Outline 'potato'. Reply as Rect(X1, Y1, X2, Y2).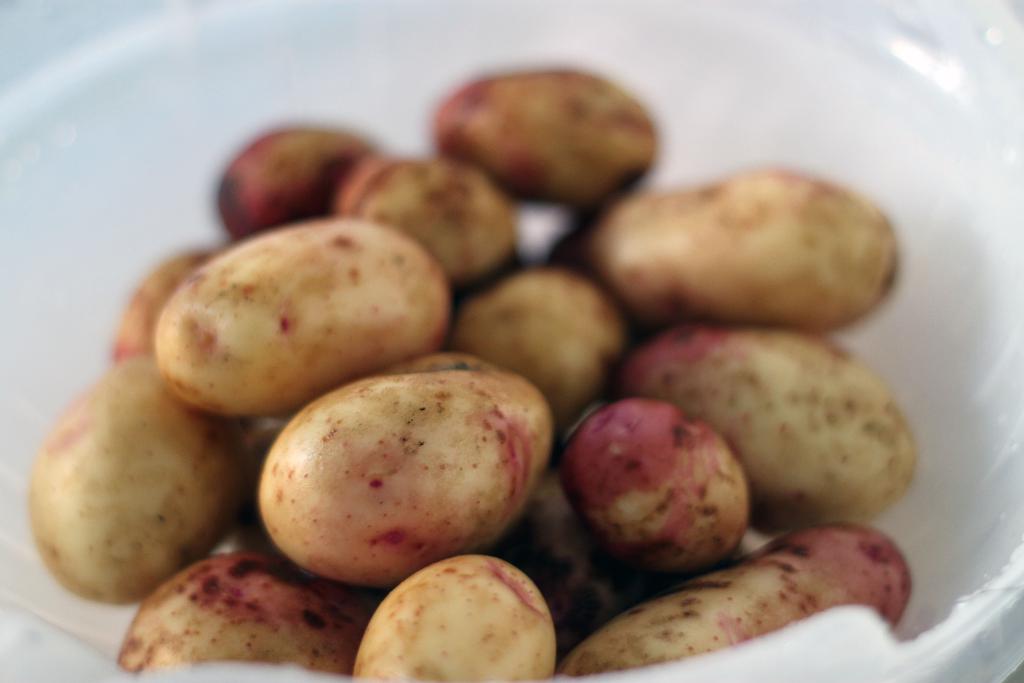
Rect(154, 212, 448, 418).
